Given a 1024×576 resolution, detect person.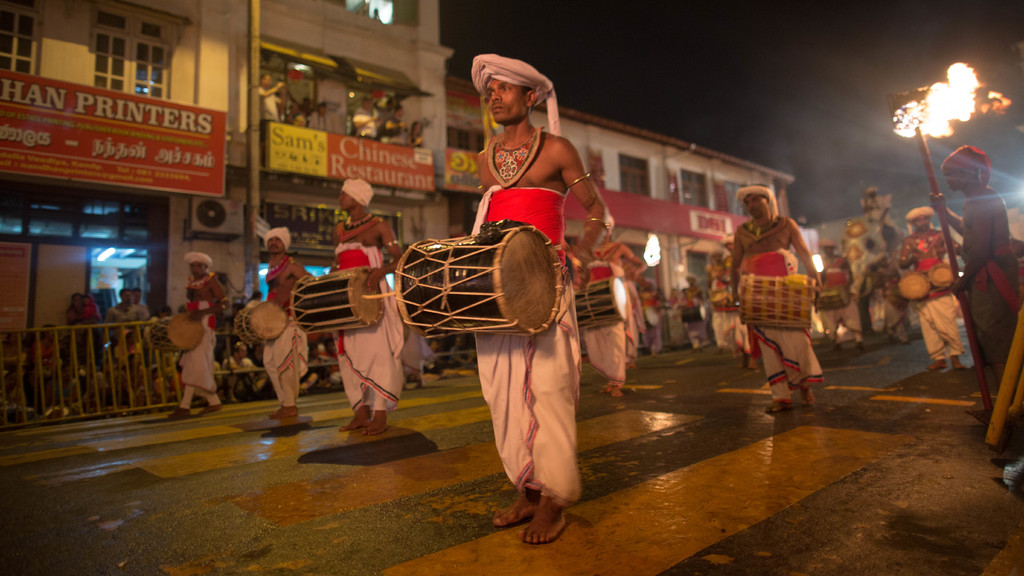
383,100,409,148.
